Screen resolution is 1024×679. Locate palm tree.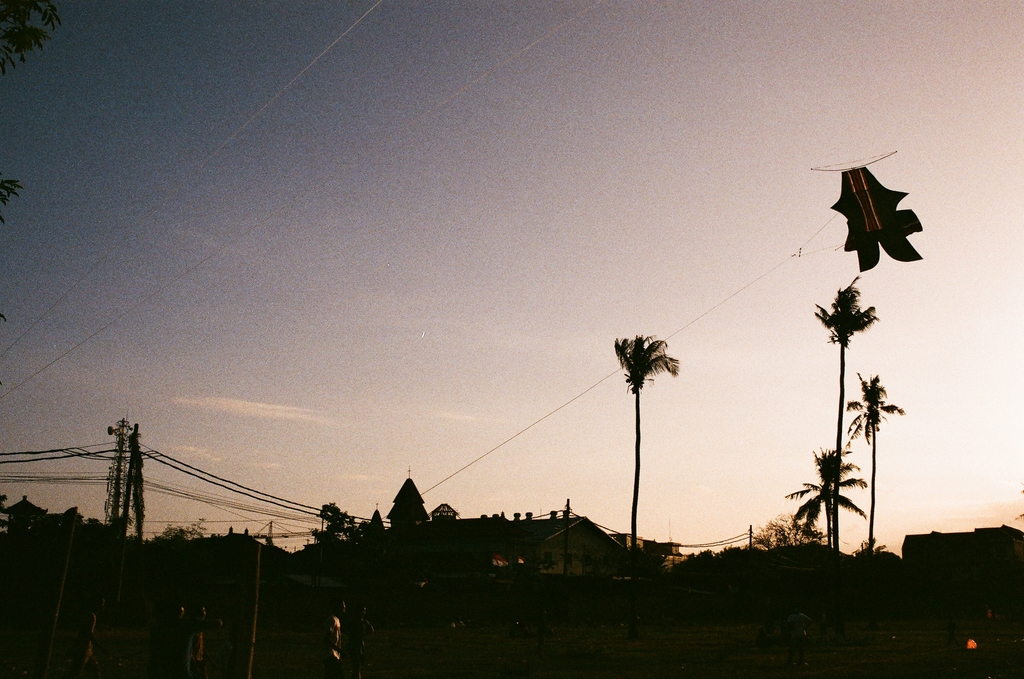
803/447/851/555.
